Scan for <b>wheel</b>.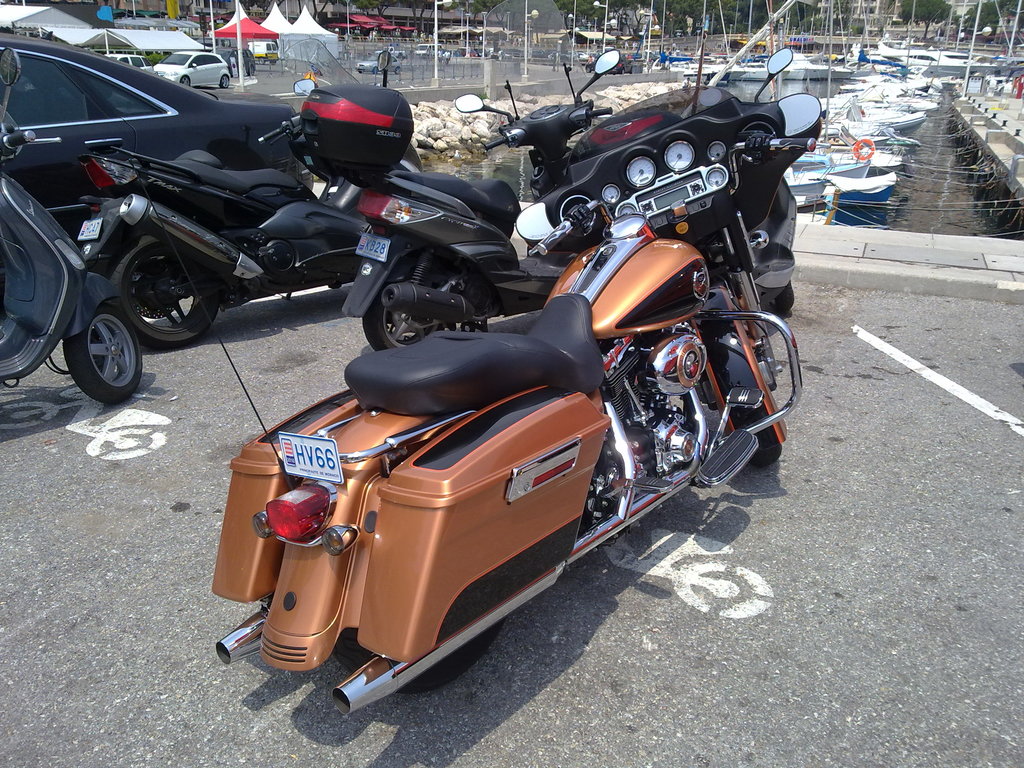
Scan result: locate(107, 234, 220, 348).
